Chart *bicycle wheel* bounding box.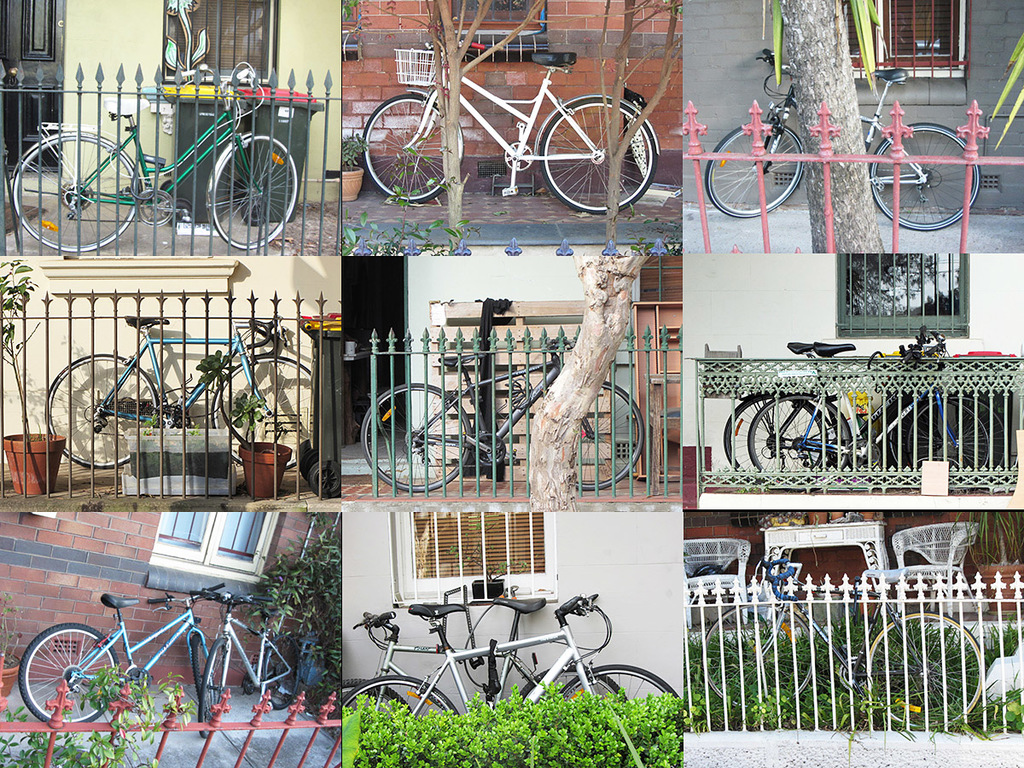
Charted: [x1=45, y1=352, x2=156, y2=467].
